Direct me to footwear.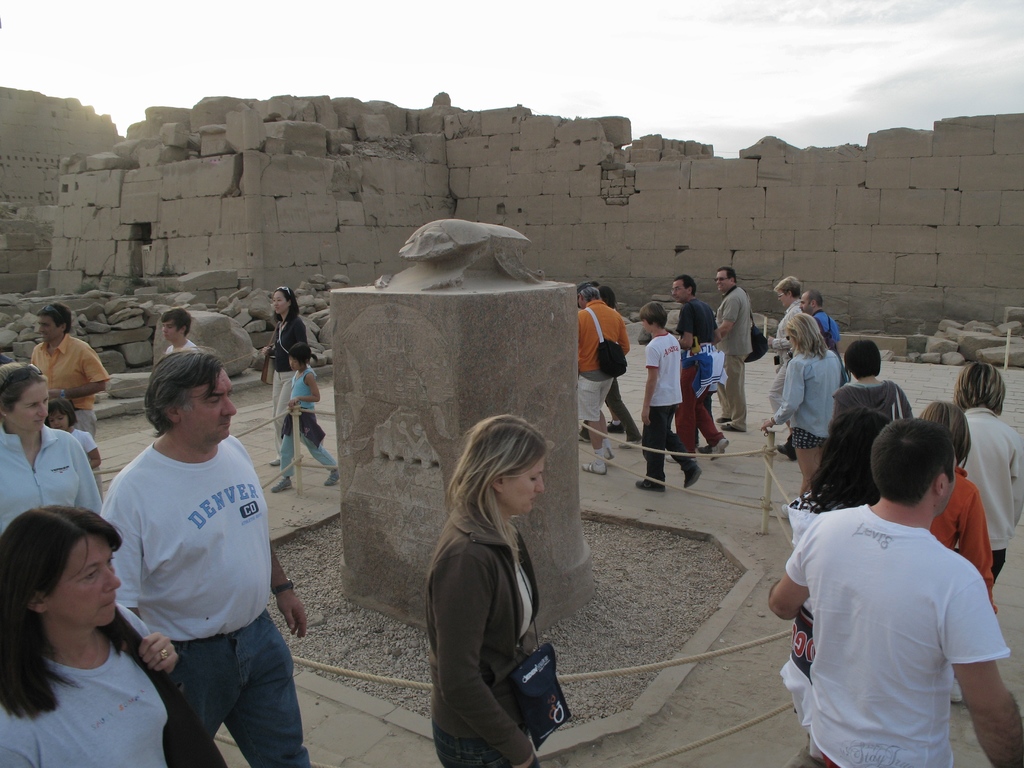
Direction: box=[684, 465, 702, 488].
